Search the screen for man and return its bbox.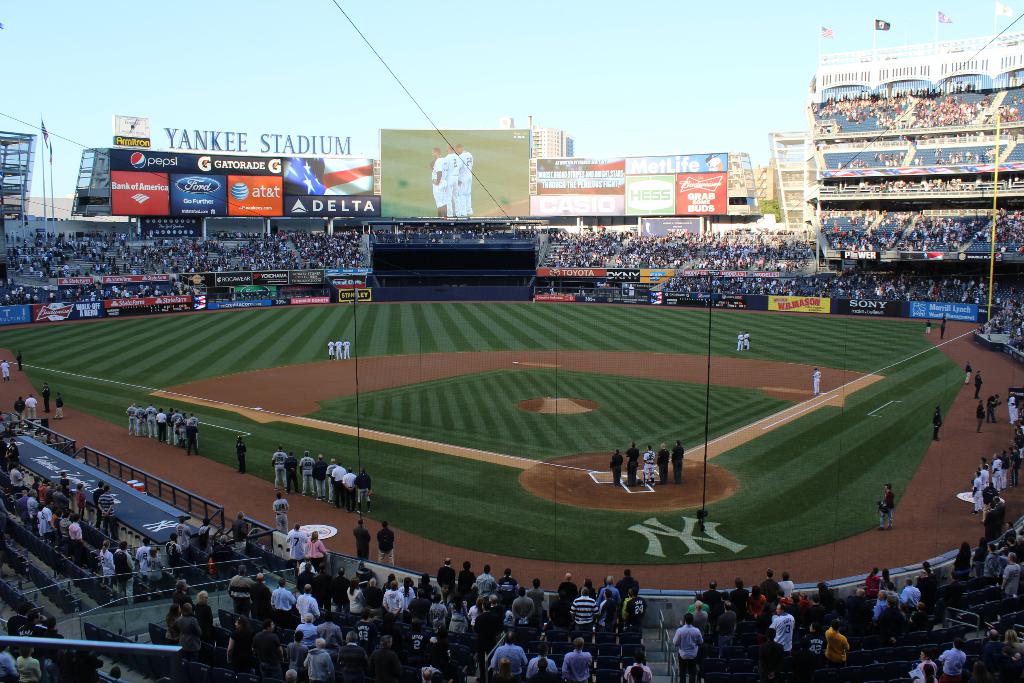
Found: x1=458 y1=559 x2=474 y2=598.
